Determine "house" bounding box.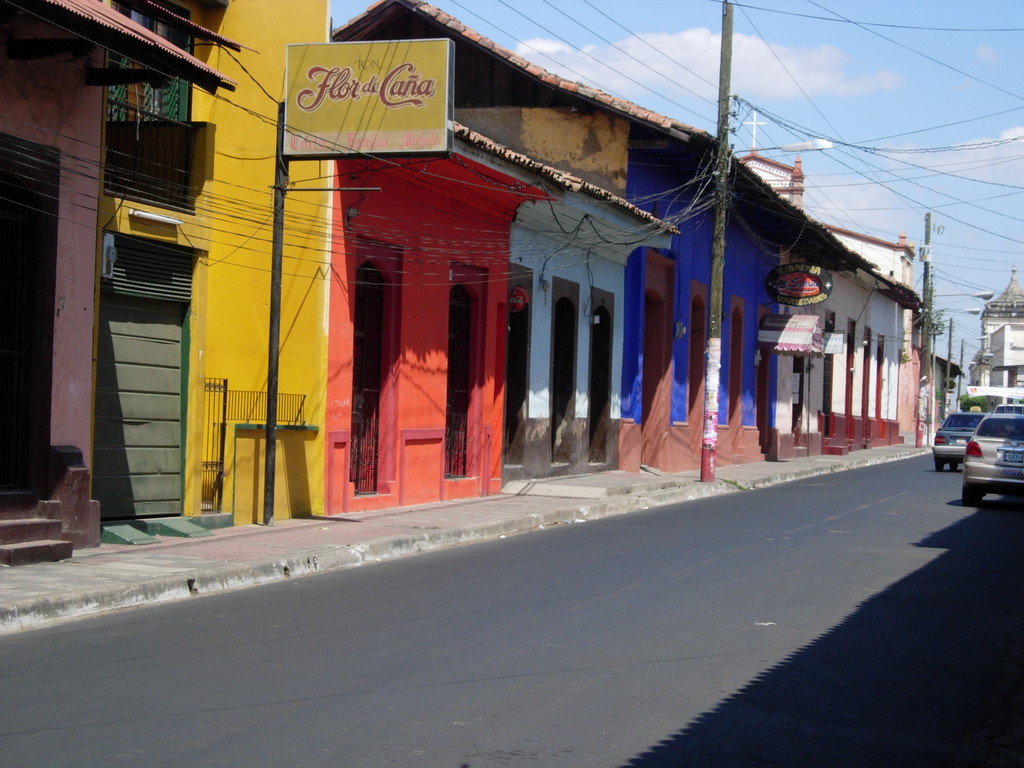
Determined: [189,0,334,528].
